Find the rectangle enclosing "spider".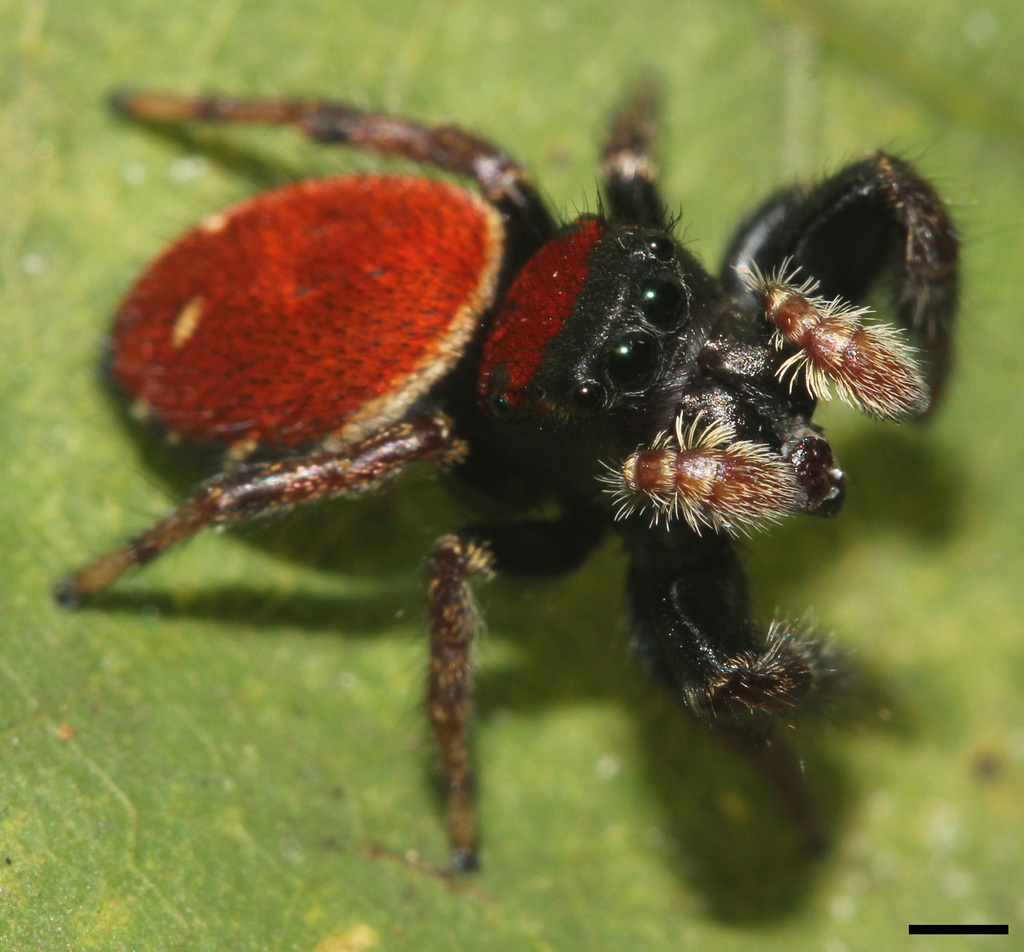
(x1=40, y1=37, x2=1001, y2=874).
